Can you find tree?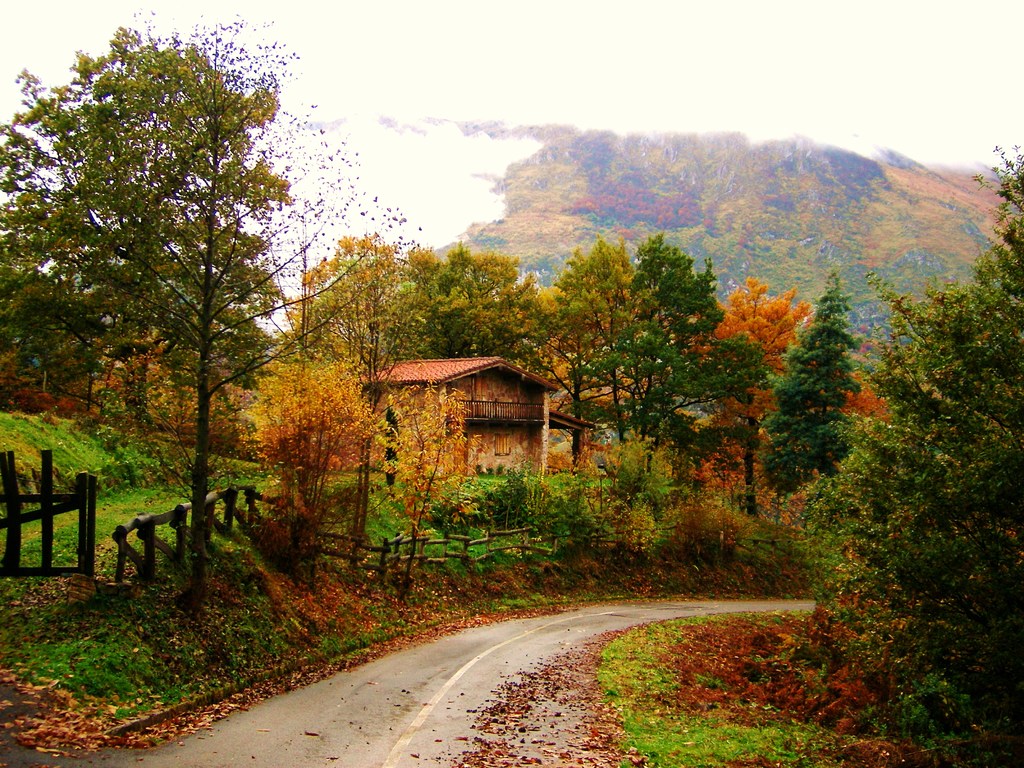
Yes, bounding box: [left=55, top=333, right=262, bottom=471].
